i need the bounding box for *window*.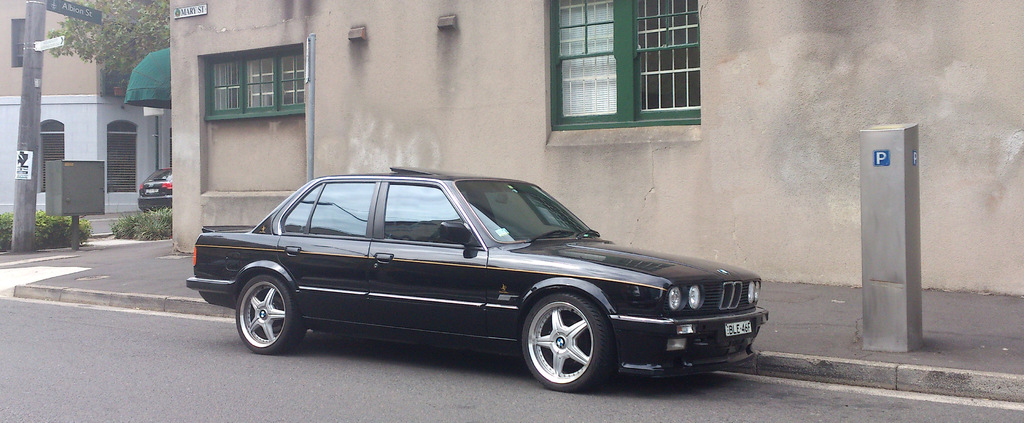
Here it is: box(107, 118, 137, 193).
